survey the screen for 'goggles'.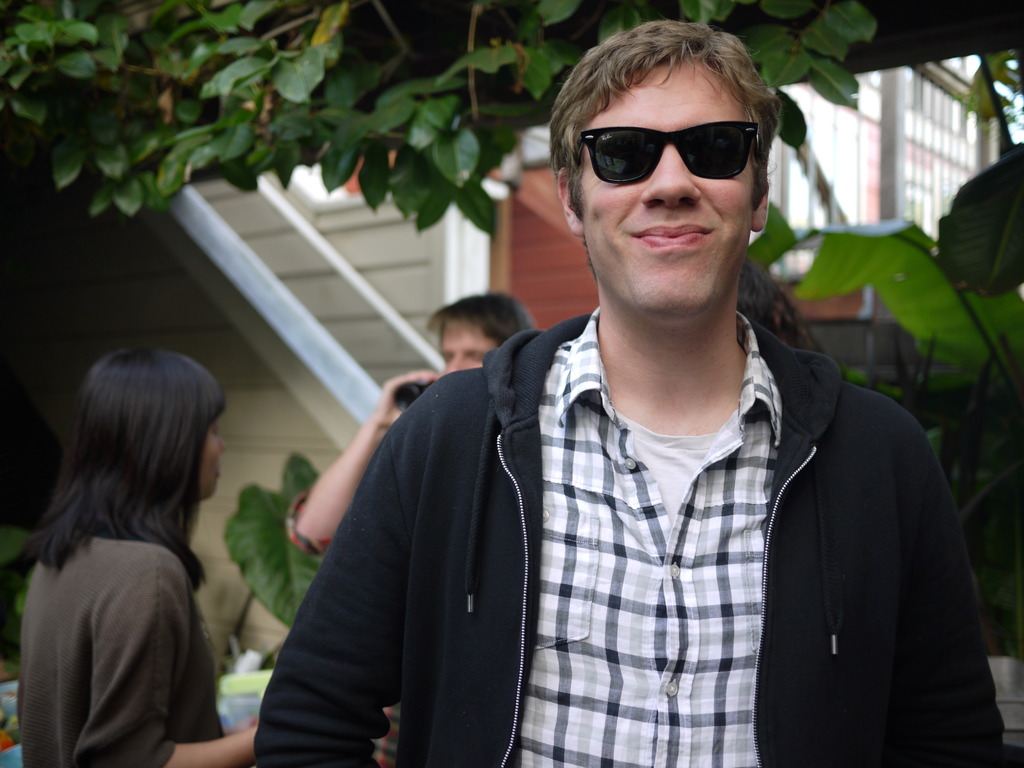
Survey found: box(567, 104, 775, 173).
